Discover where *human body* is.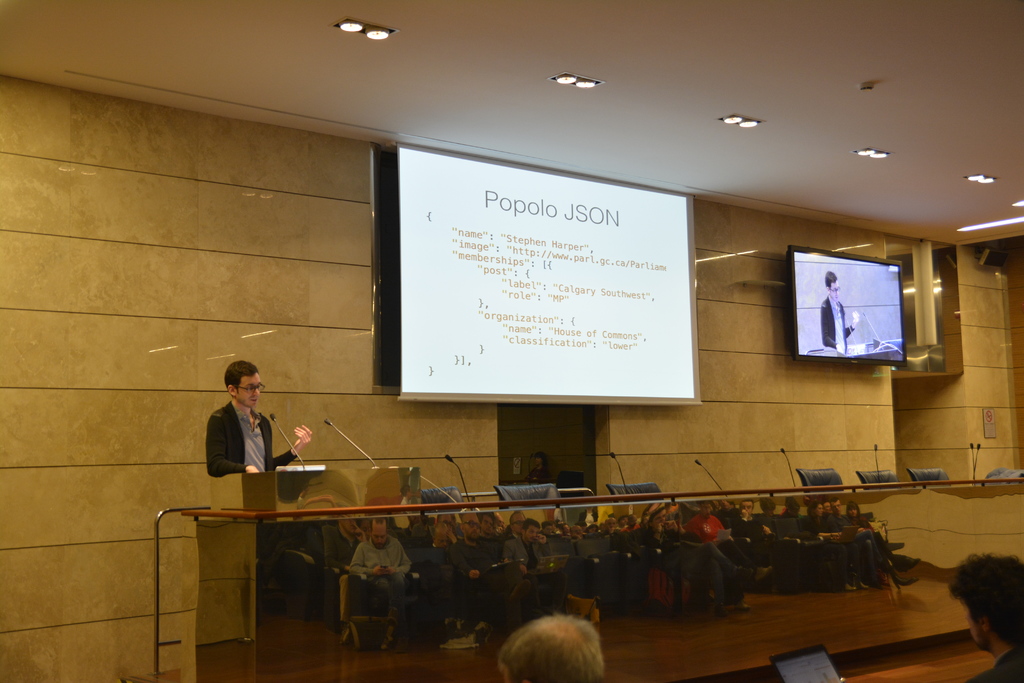
Discovered at region(817, 294, 858, 349).
